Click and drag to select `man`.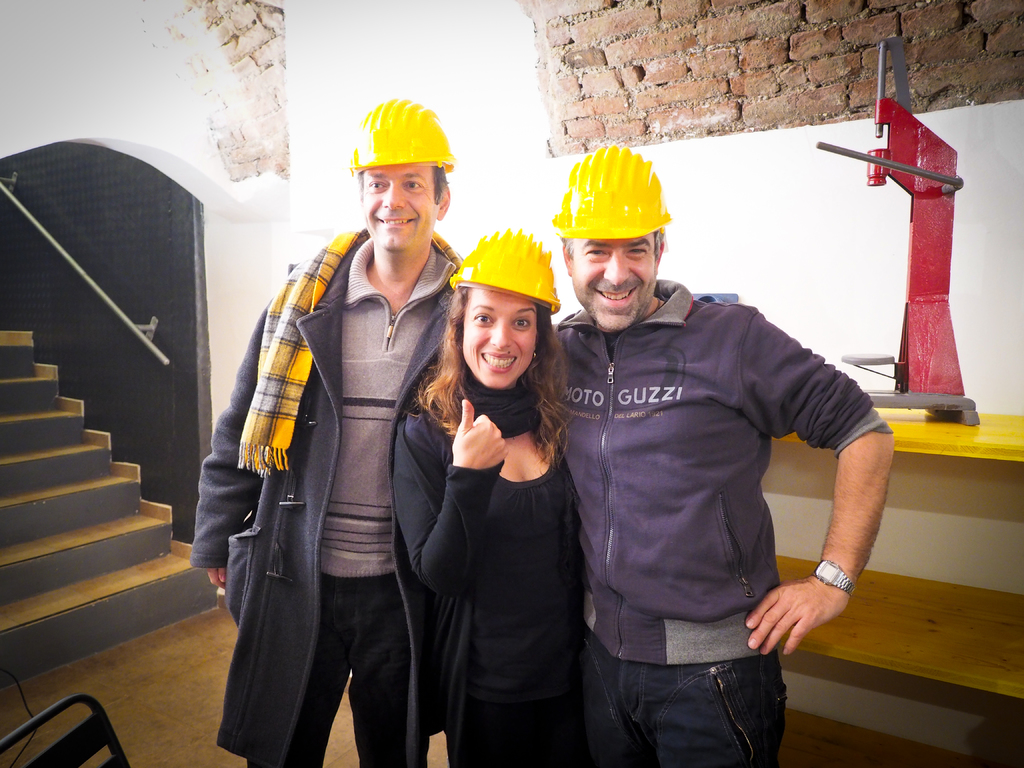
Selection: region(180, 104, 469, 767).
